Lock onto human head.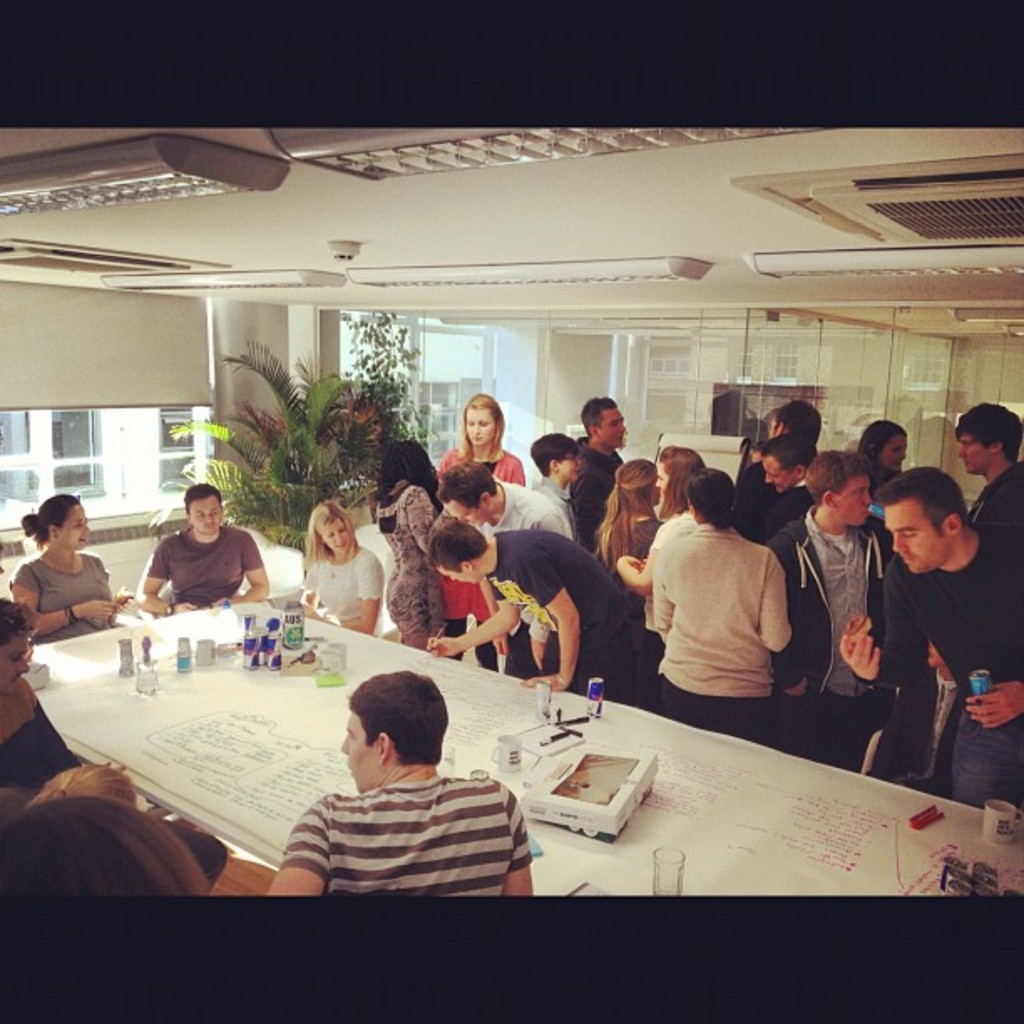
Locked: 0, 592, 38, 693.
